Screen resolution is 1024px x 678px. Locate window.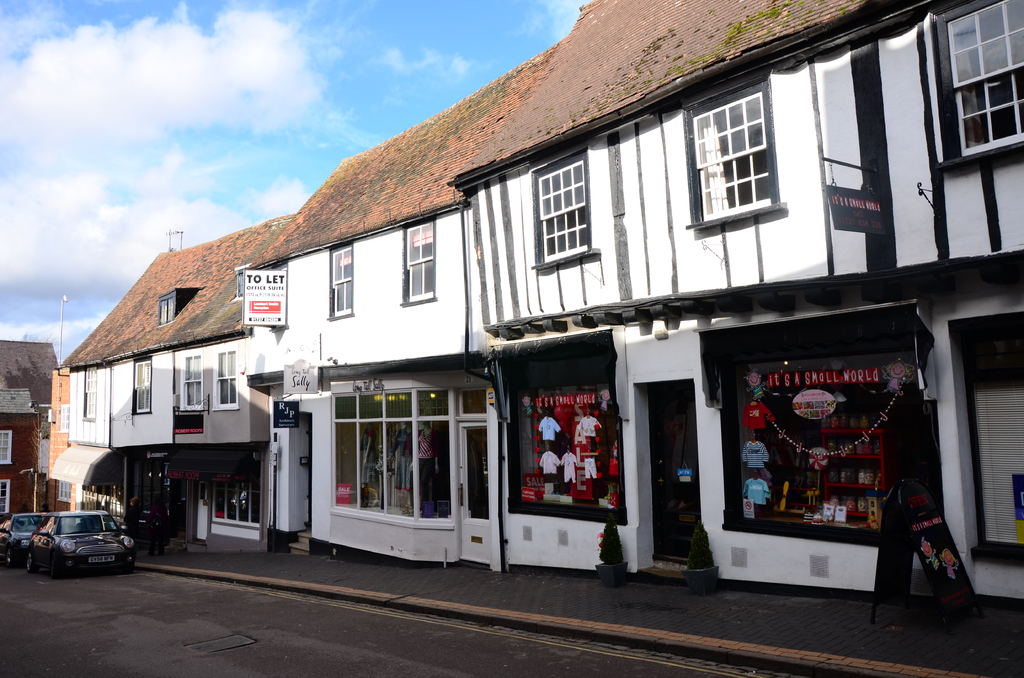
{"left": 681, "top": 72, "right": 786, "bottom": 227}.
